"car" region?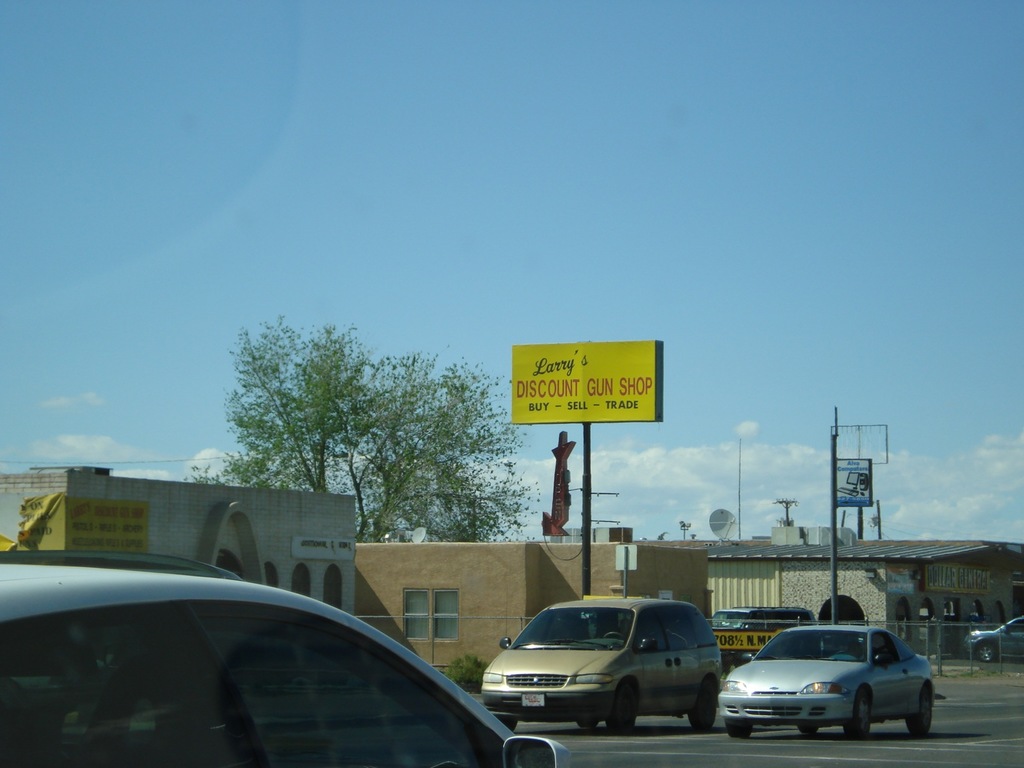
bbox=(705, 610, 819, 672)
